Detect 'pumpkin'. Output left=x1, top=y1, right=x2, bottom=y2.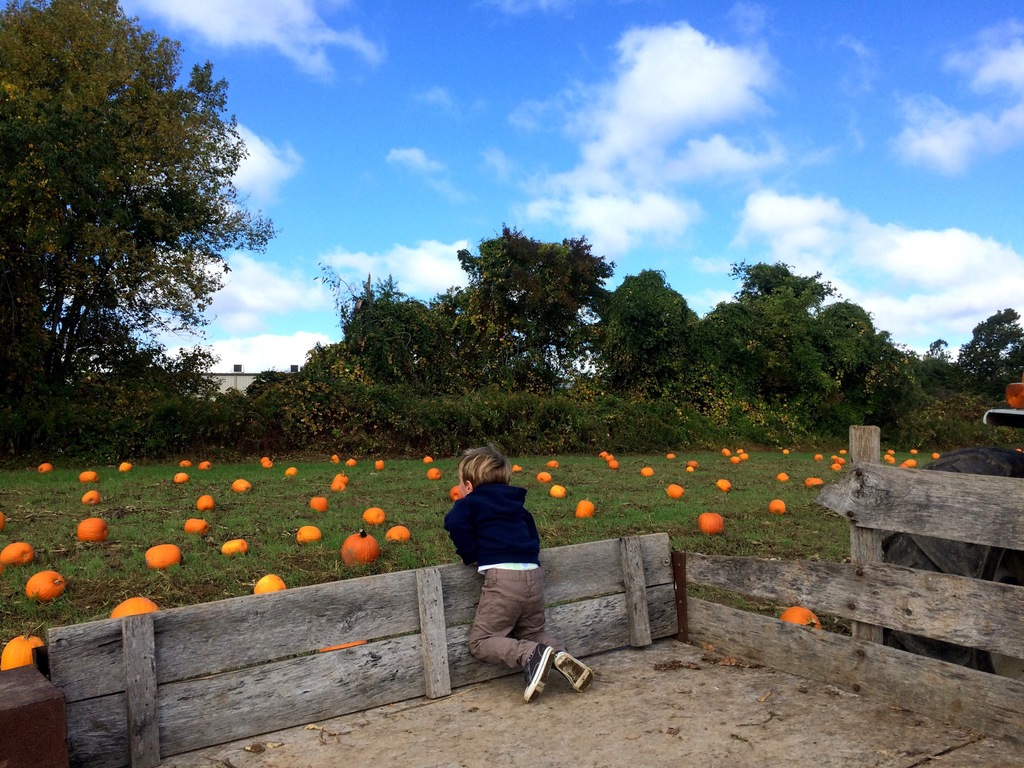
left=426, top=466, right=442, bottom=482.
